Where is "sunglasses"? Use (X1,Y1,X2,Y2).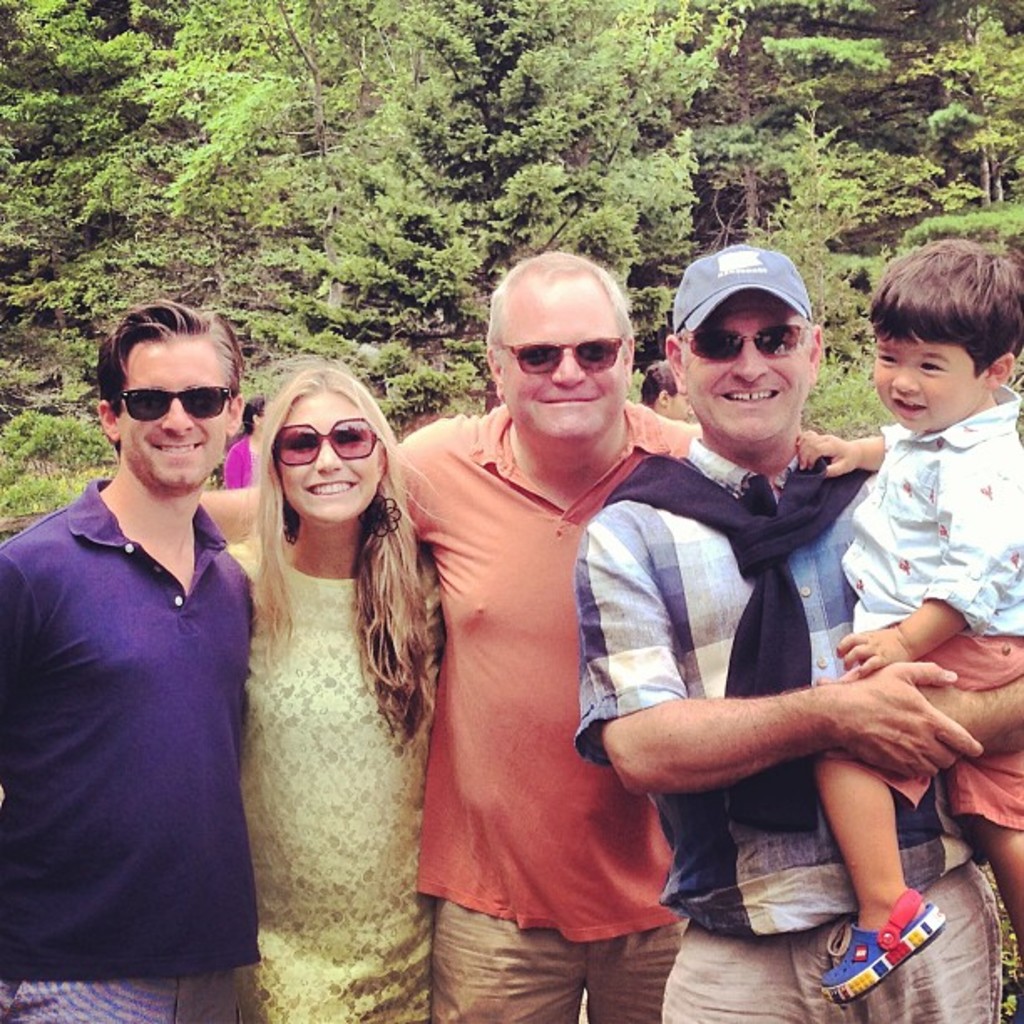
(500,336,631,375).
